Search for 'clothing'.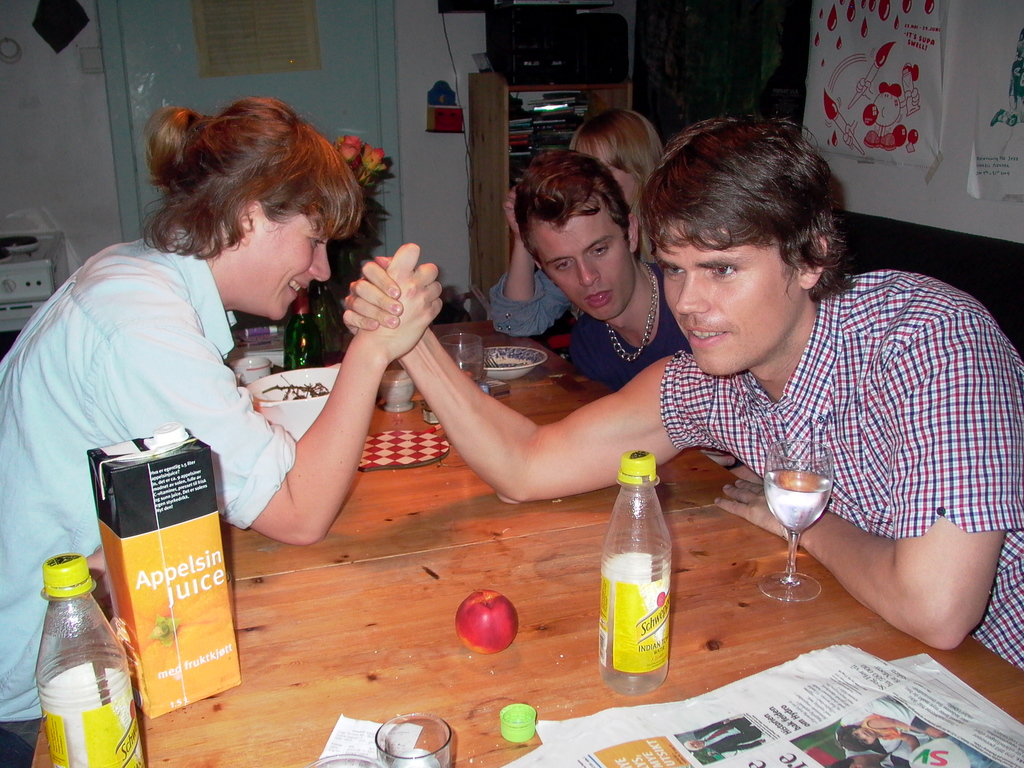
Found at bbox=(564, 263, 690, 393).
